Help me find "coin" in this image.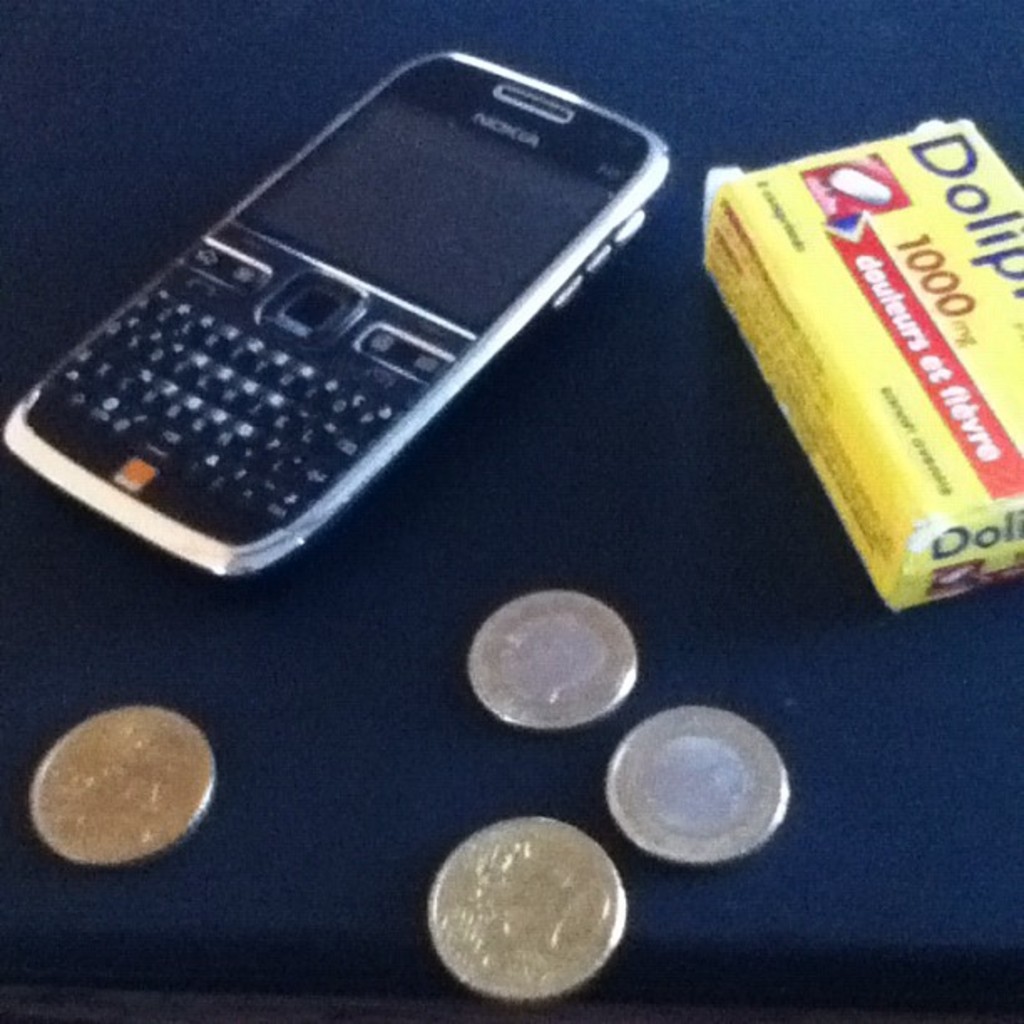
Found it: Rect(468, 594, 636, 723).
